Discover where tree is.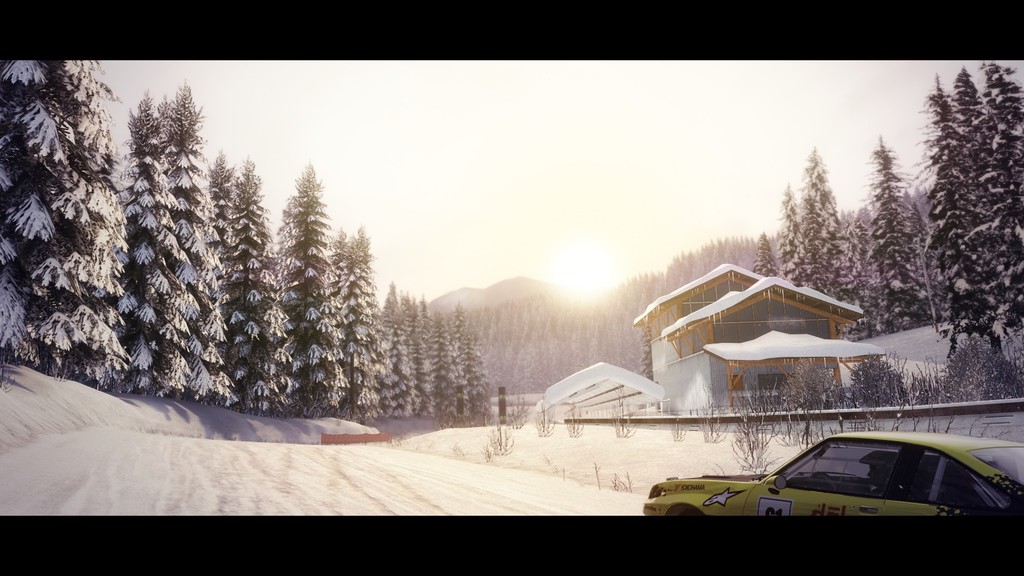
Discovered at {"left": 867, "top": 134, "right": 941, "bottom": 337}.
